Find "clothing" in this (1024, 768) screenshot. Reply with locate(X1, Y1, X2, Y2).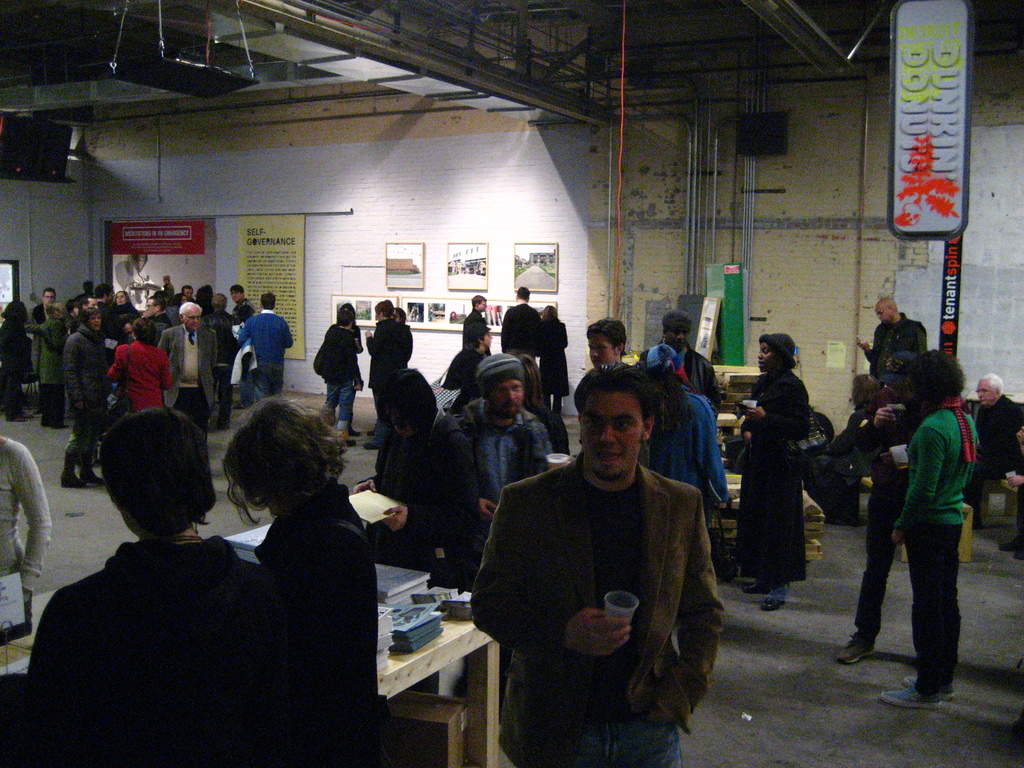
locate(895, 524, 964, 694).
